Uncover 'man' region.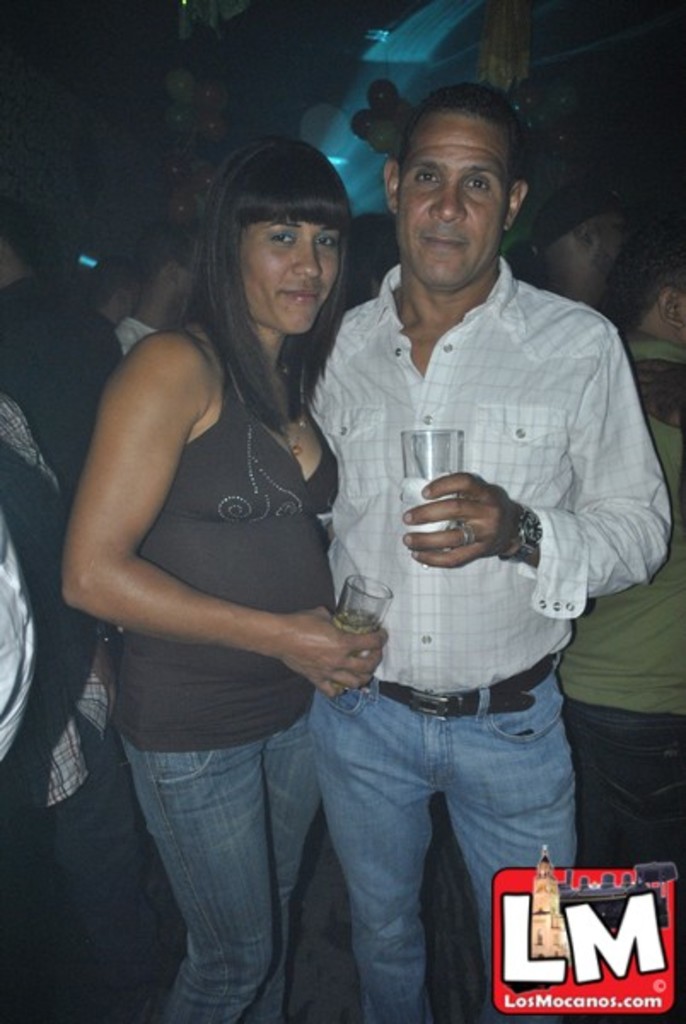
Uncovered: Rect(75, 256, 130, 333).
